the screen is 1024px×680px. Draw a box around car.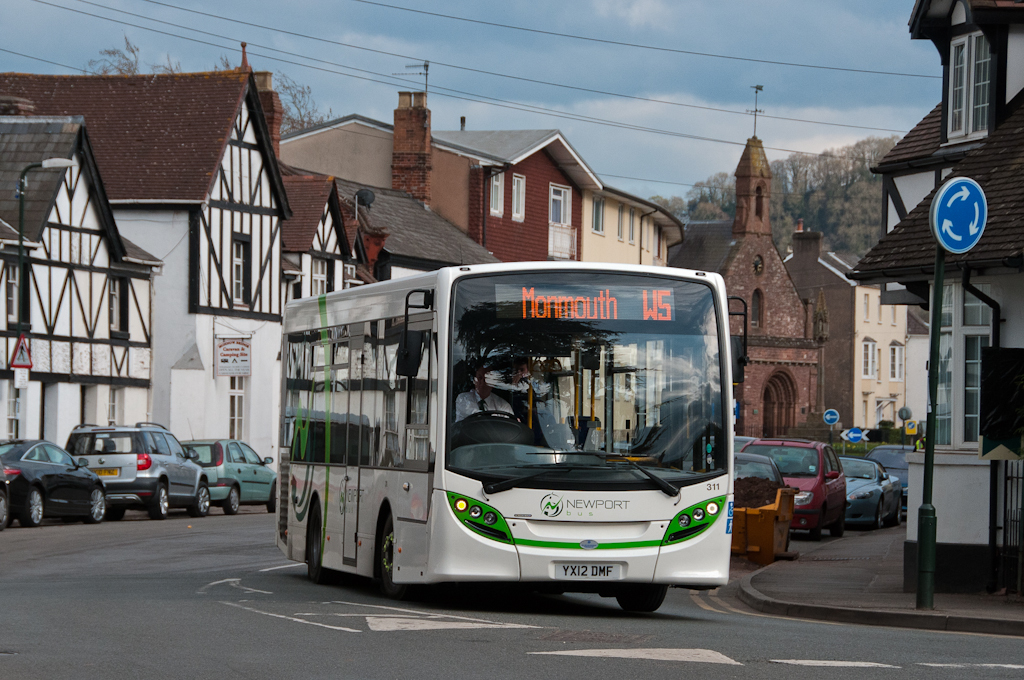
(x1=0, y1=434, x2=111, y2=534).
